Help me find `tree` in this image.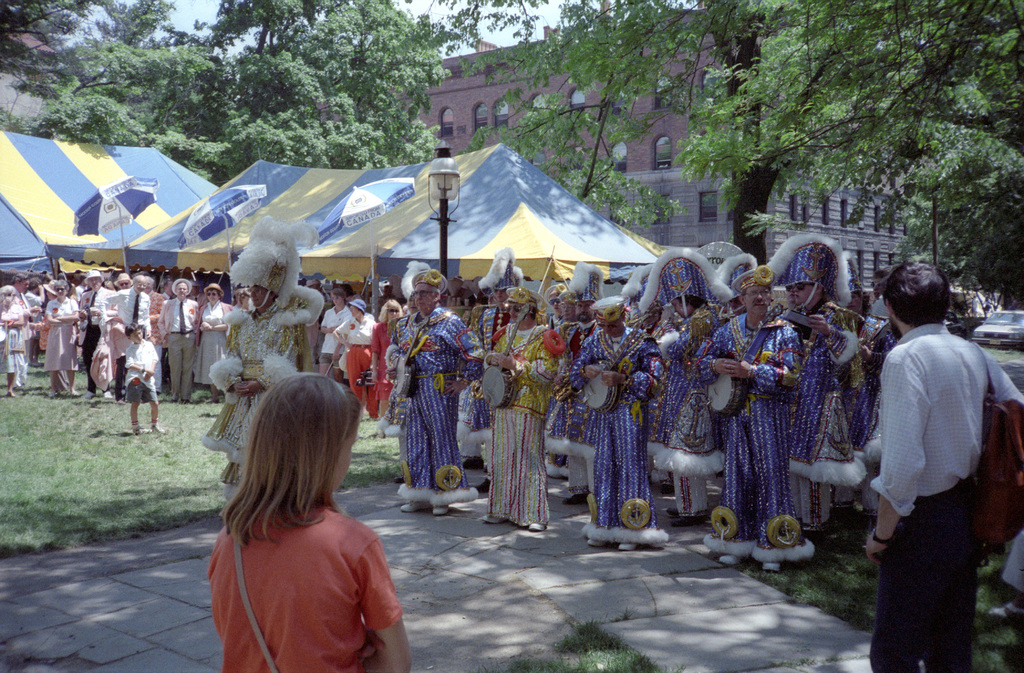
Found it: crop(0, 0, 508, 177).
